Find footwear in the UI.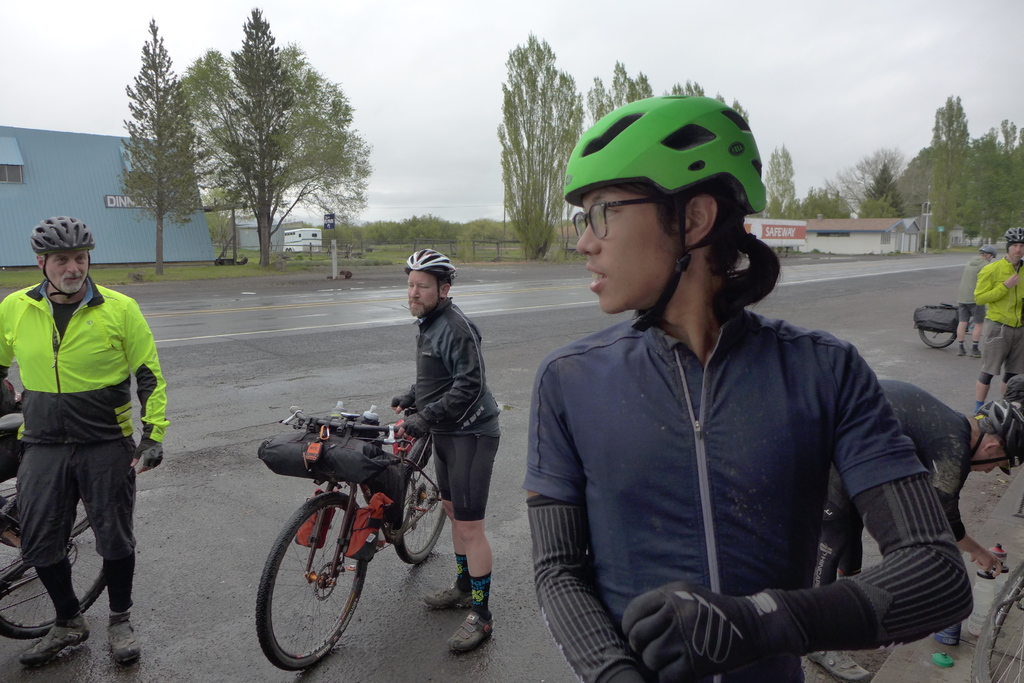
UI element at (957,350,966,358).
